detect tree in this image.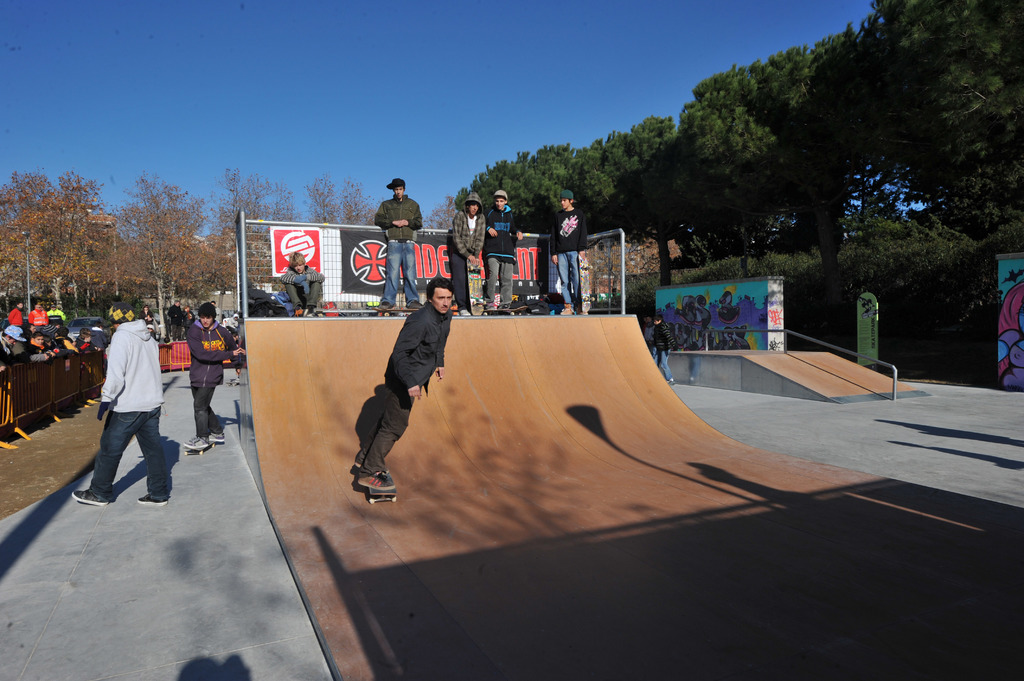
Detection: 125, 179, 210, 324.
